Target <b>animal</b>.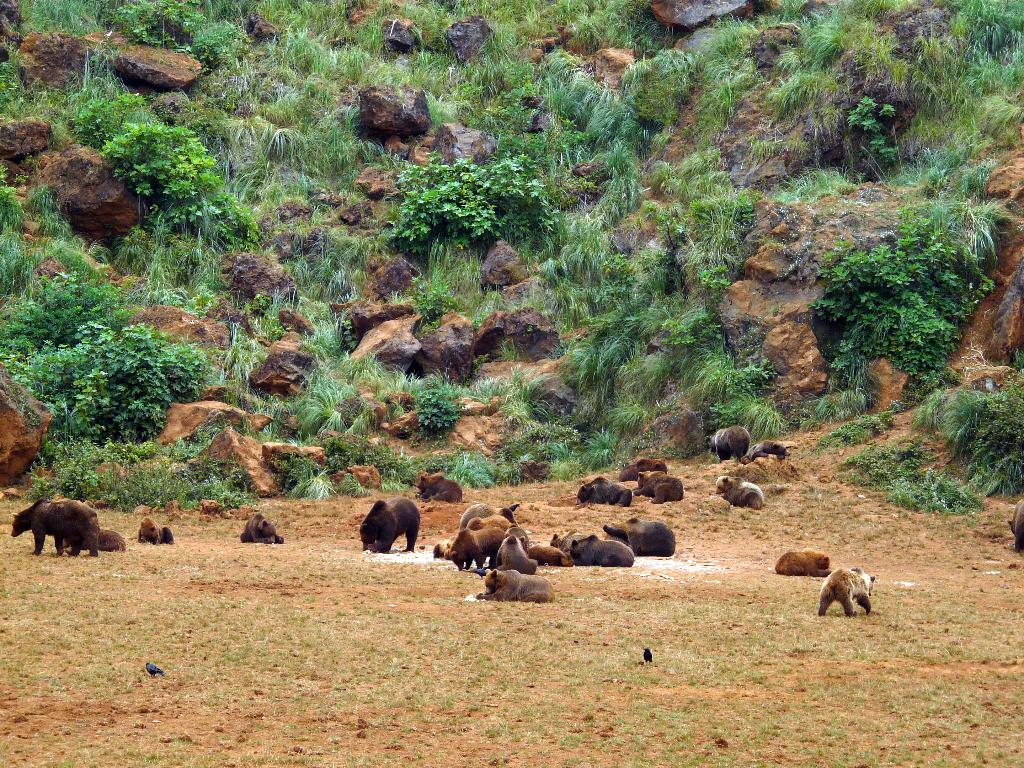
Target region: BBox(134, 516, 172, 543).
